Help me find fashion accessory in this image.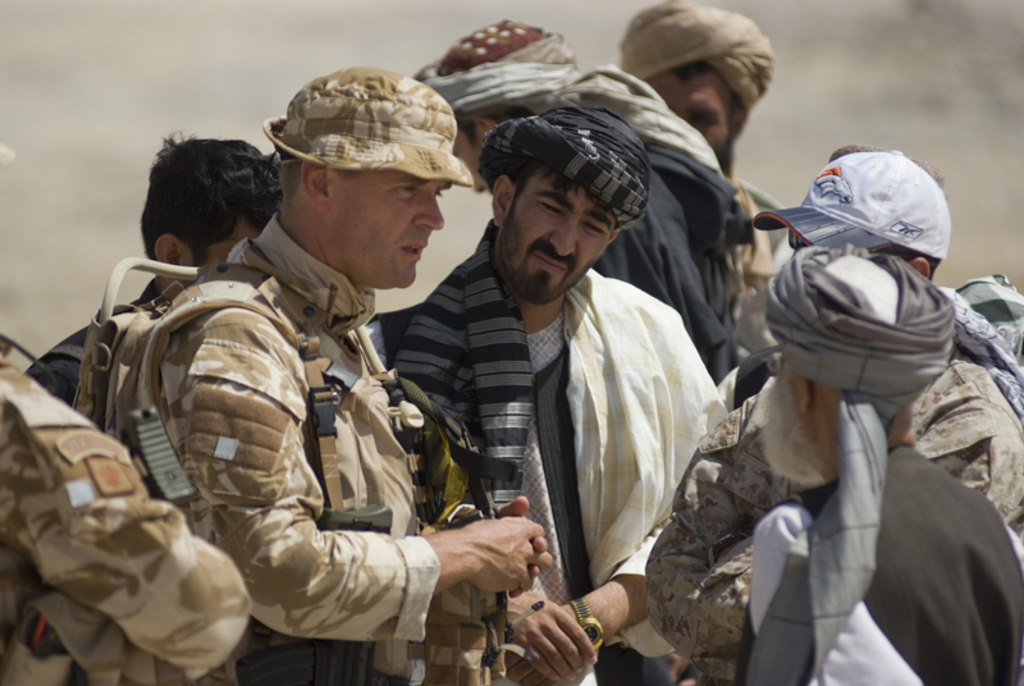
Found it: <bbox>550, 65, 739, 385</bbox>.
